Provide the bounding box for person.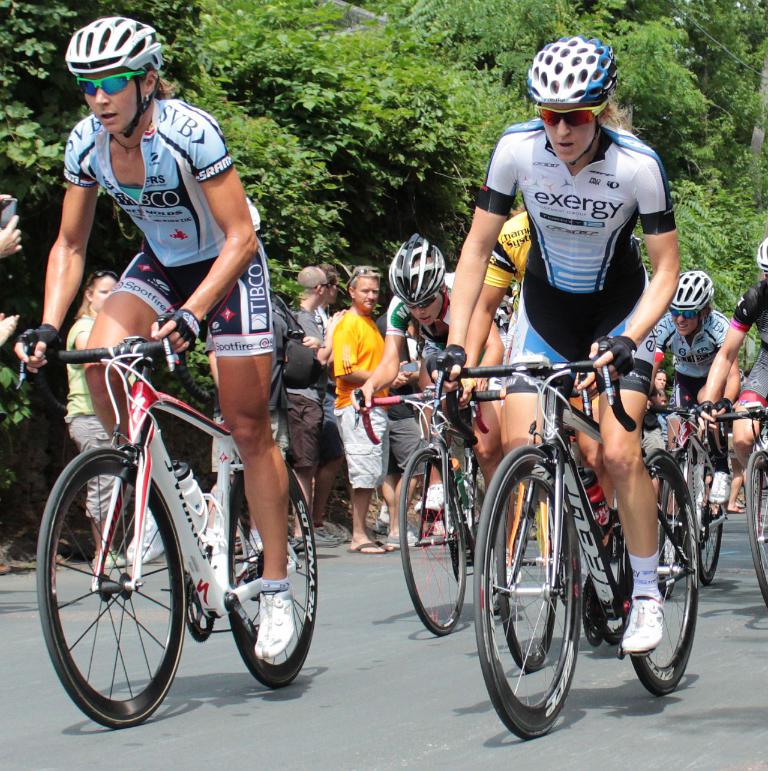
bbox=[376, 307, 430, 554].
